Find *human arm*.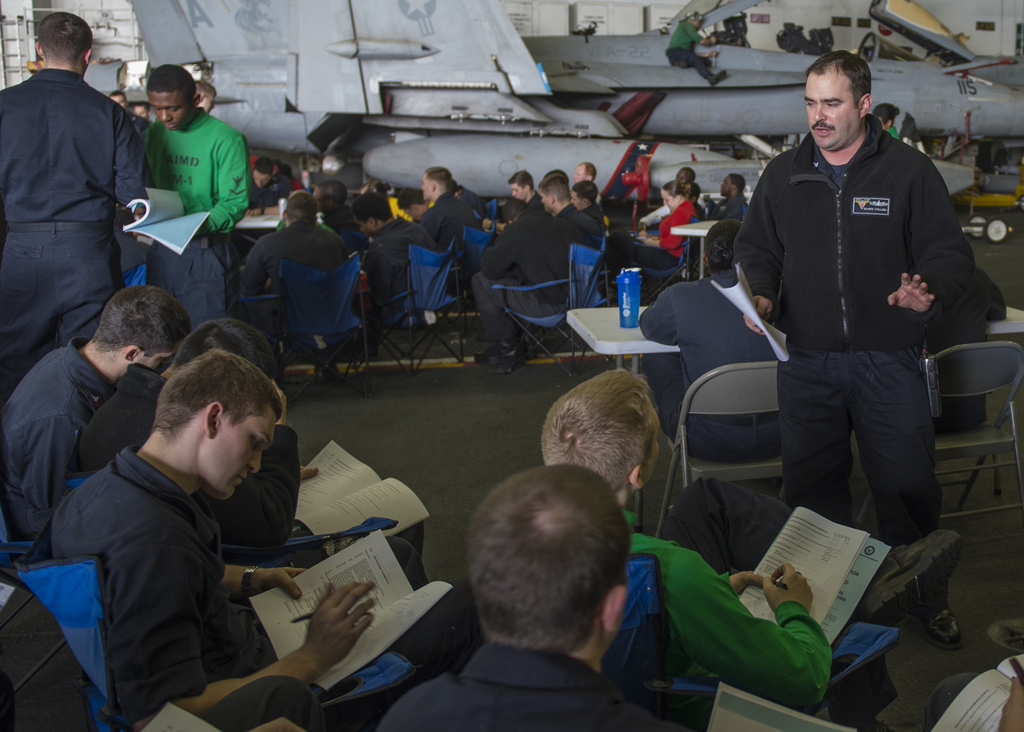
box=[883, 158, 979, 325].
